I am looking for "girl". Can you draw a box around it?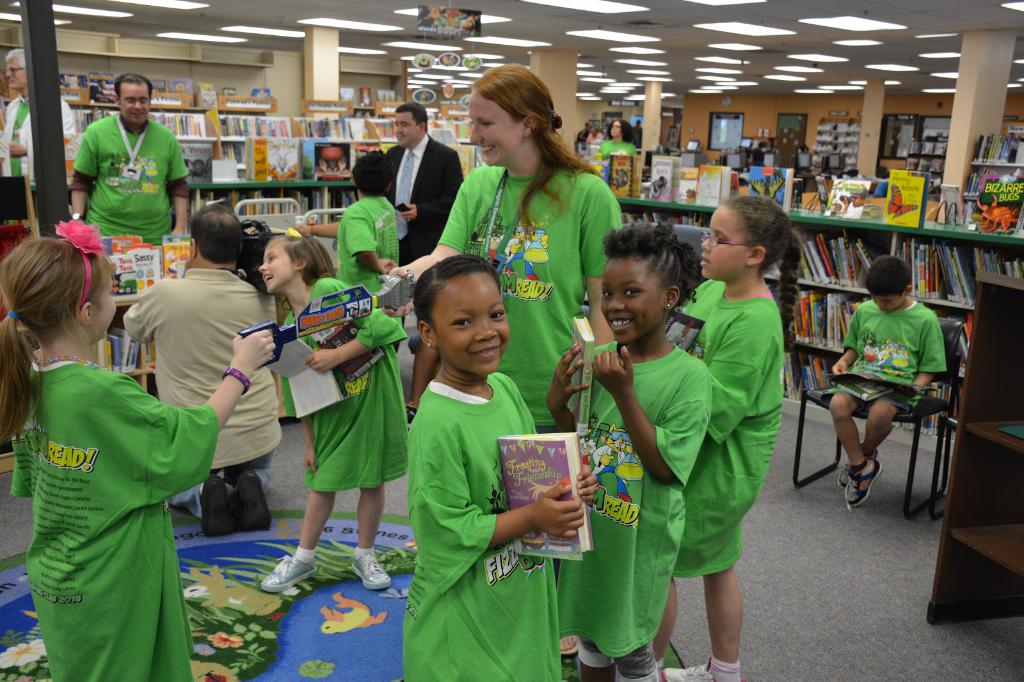
Sure, the bounding box is region(659, 196, 804, 681).
